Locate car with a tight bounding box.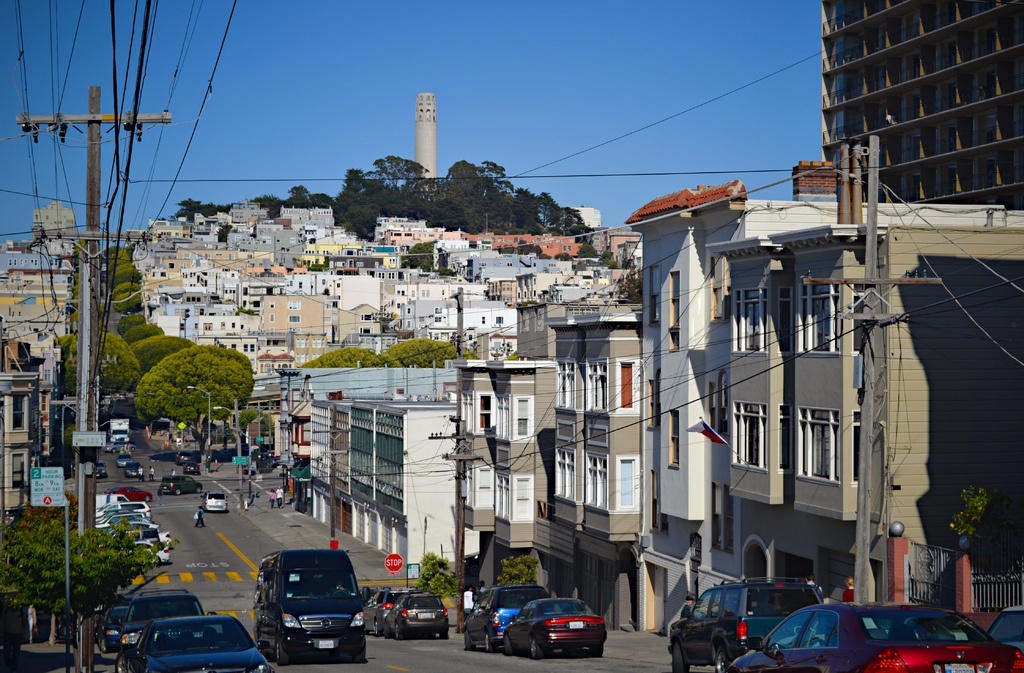
(left=120, top=589, right=216, bottom=651).
